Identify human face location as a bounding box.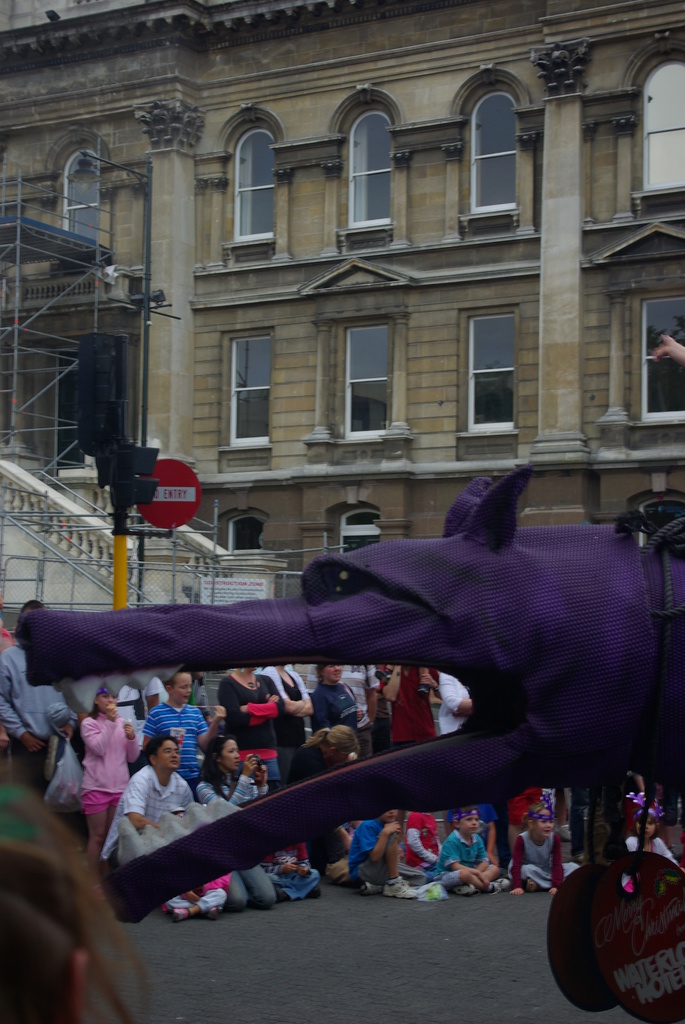
<bbox>95, 691, 122, 711</bbox>.
